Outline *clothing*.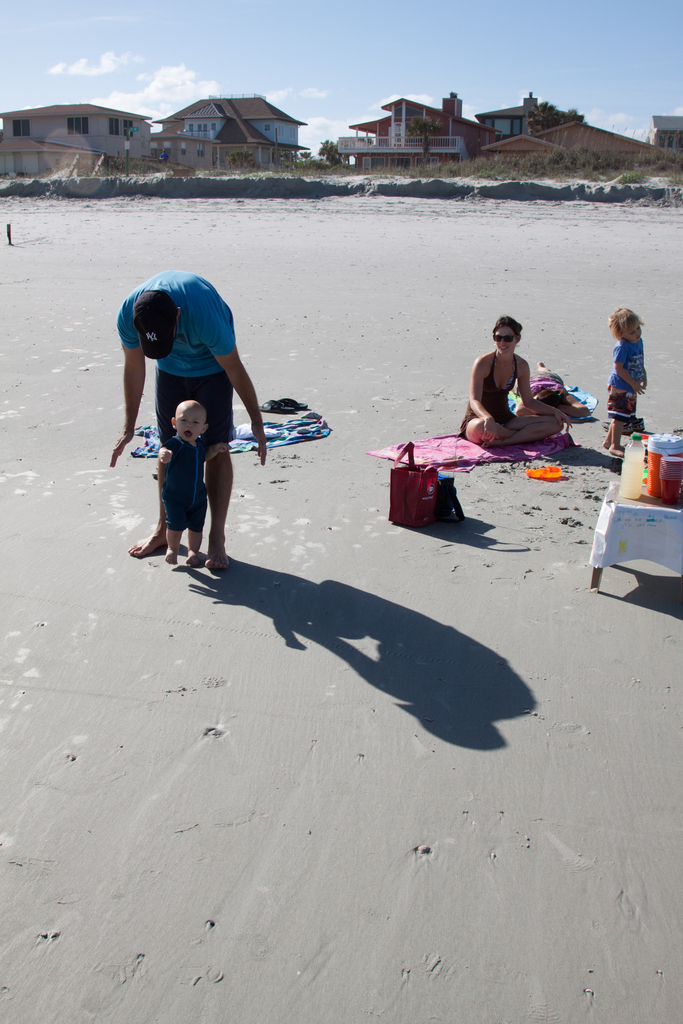
Outline: bbox=[594, 325, 650, 435].
